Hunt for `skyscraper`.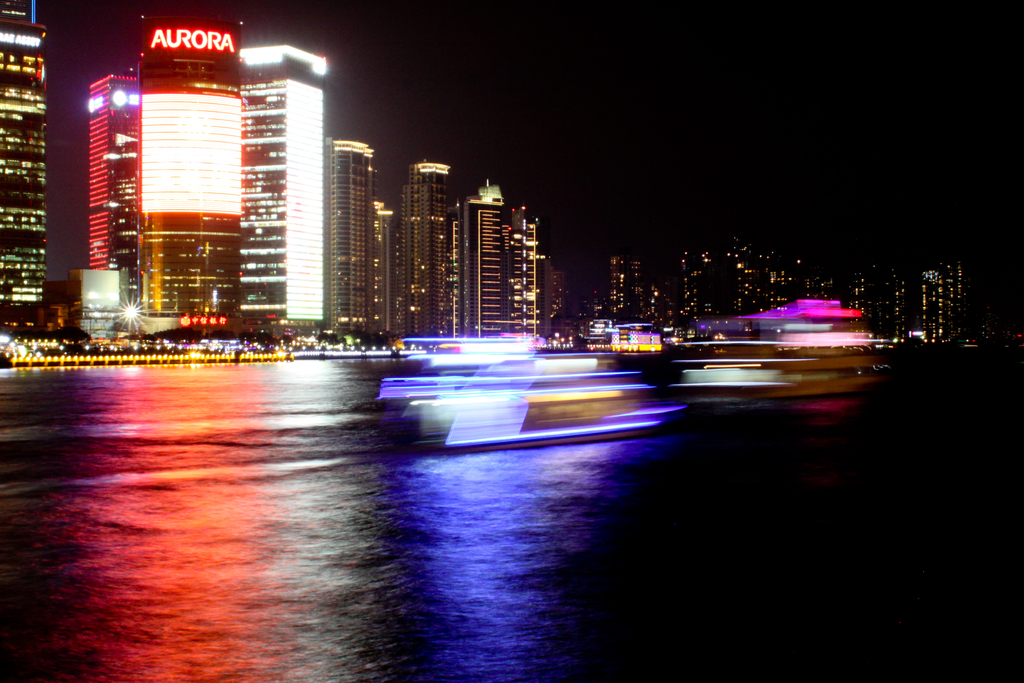
Hunted down at 390,162,447,332.
